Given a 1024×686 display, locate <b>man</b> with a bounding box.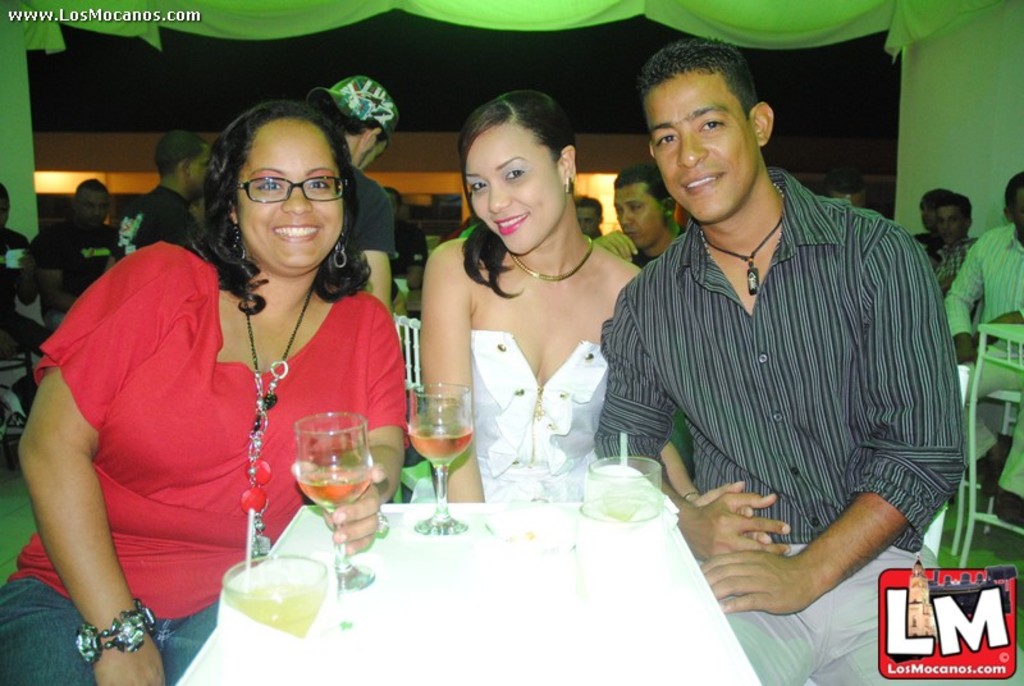
Located: (left=22, top=166, right=132, bottom=323).
